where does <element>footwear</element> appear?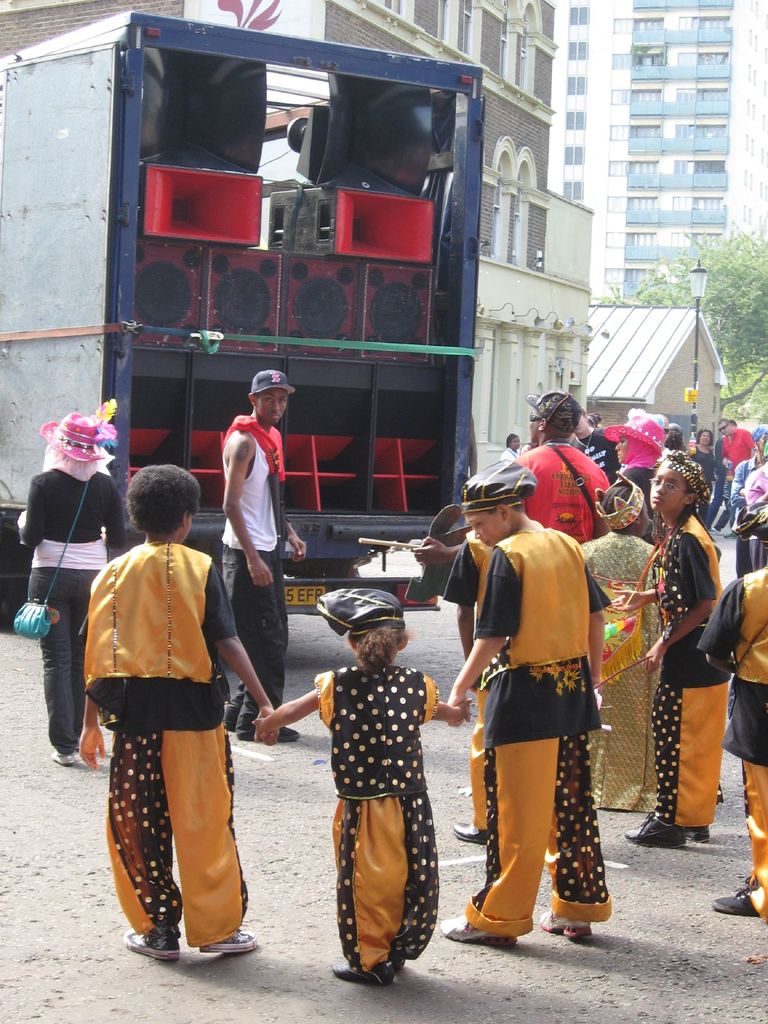
Appears at crop(52, 750, 76, 765).
